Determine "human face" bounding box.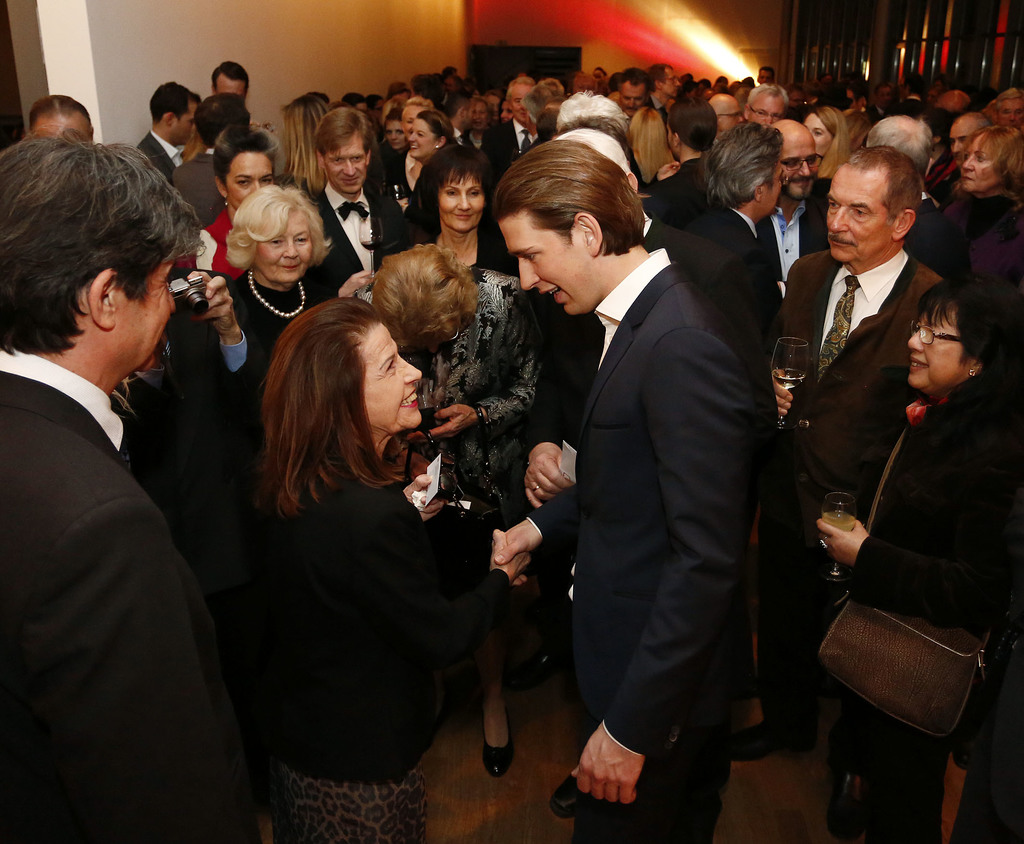
Determined: (804, 116, 832, 154).
